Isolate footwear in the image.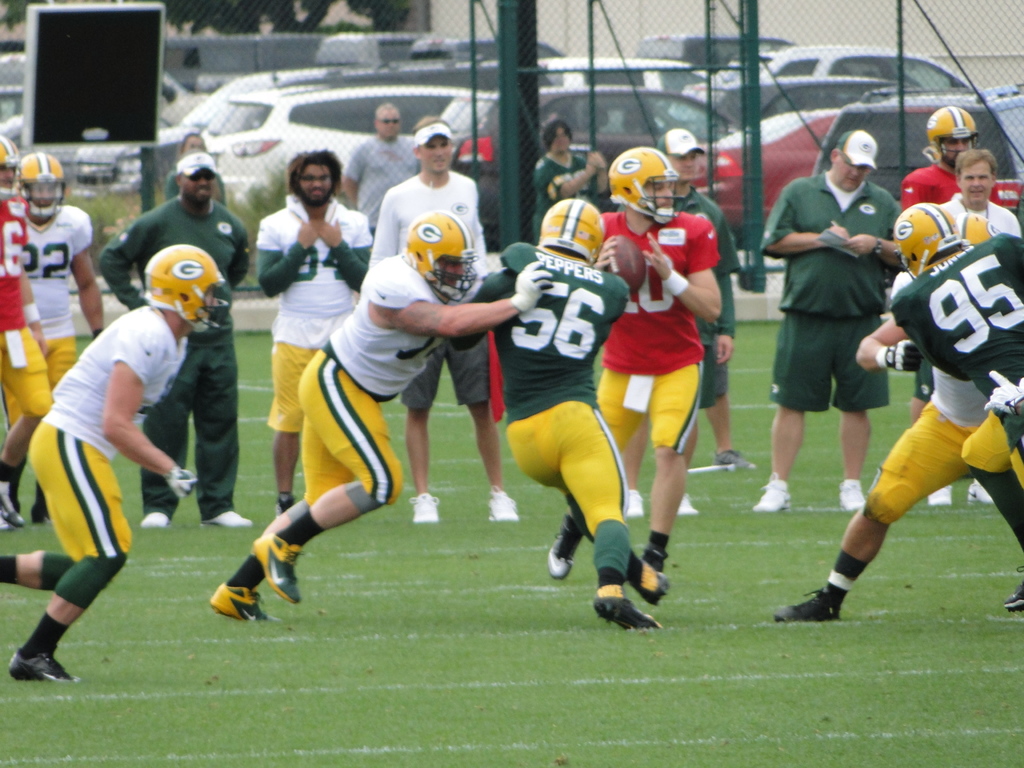
Isolated region: (626, 488, 643, 515).
